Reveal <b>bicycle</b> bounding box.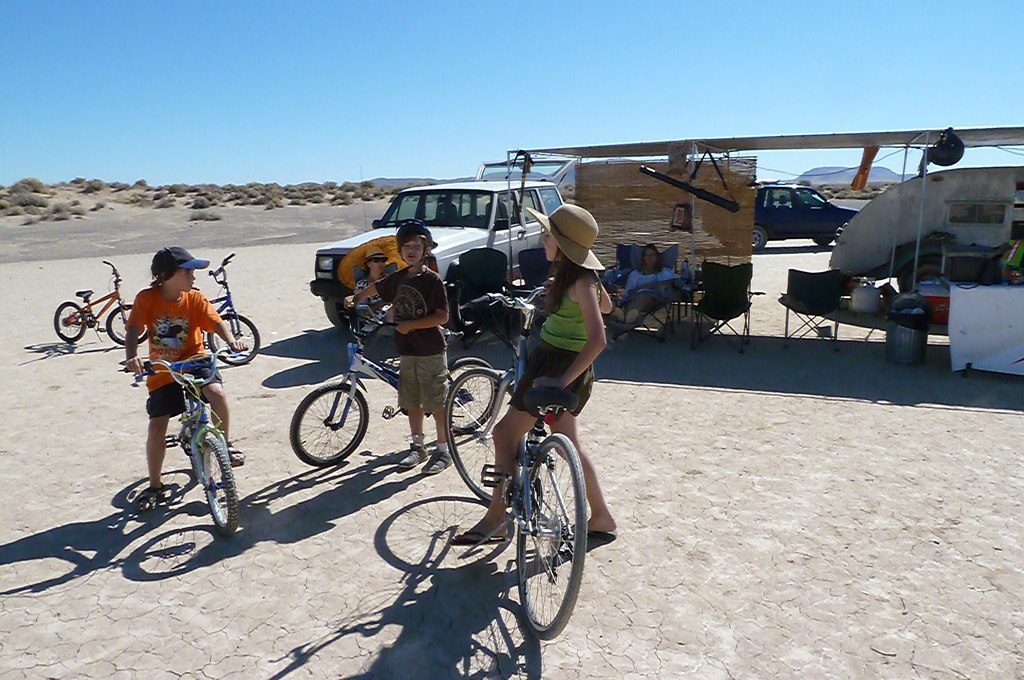
Revealed: select_region(444, 284, 588, 642).
